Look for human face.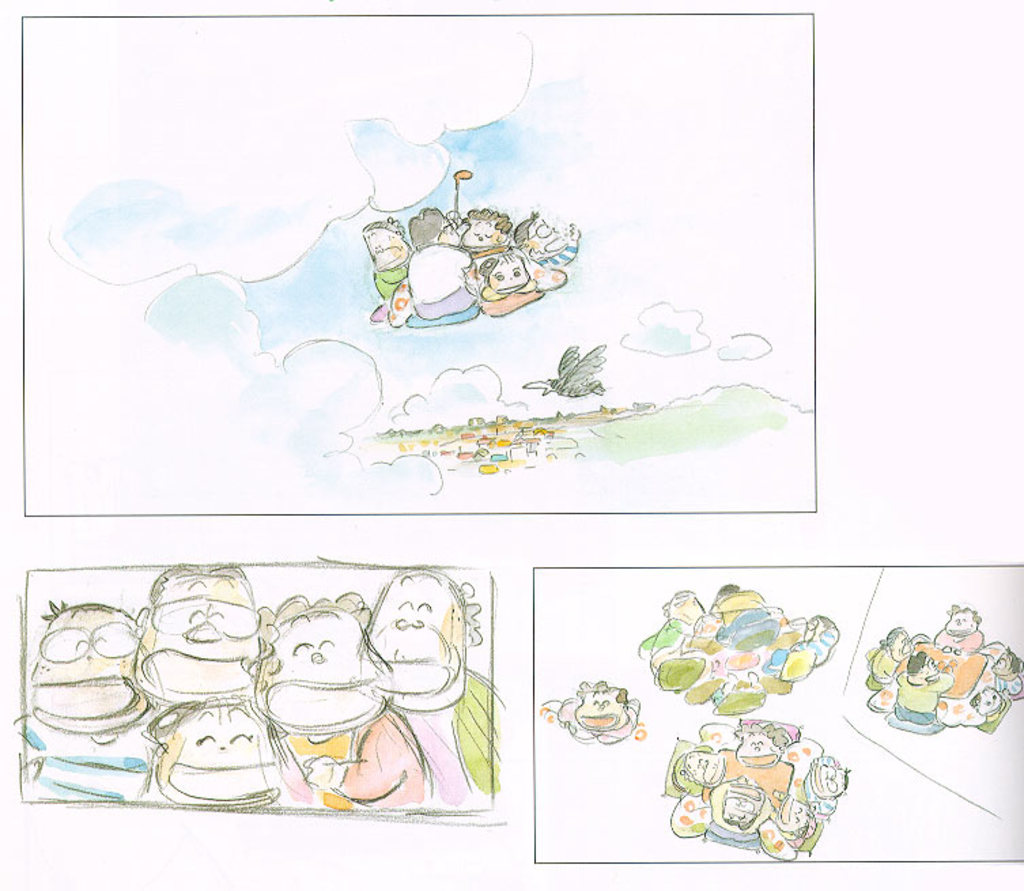
Found: [877, 601, 1002, 721].
